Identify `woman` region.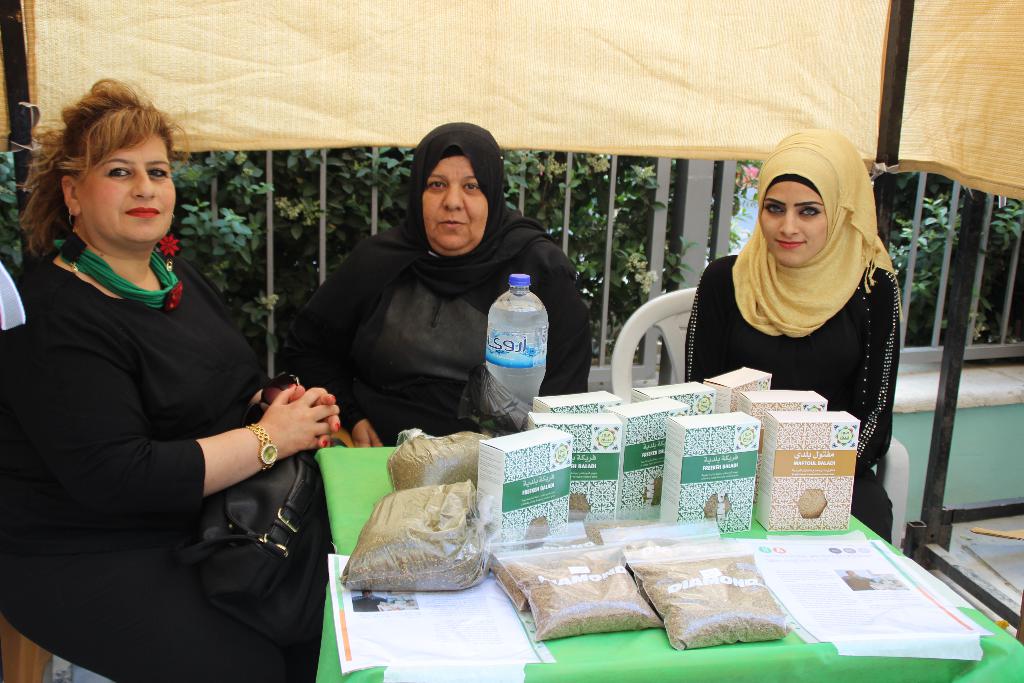
Region: bbox(685, 131, 888, 548).
